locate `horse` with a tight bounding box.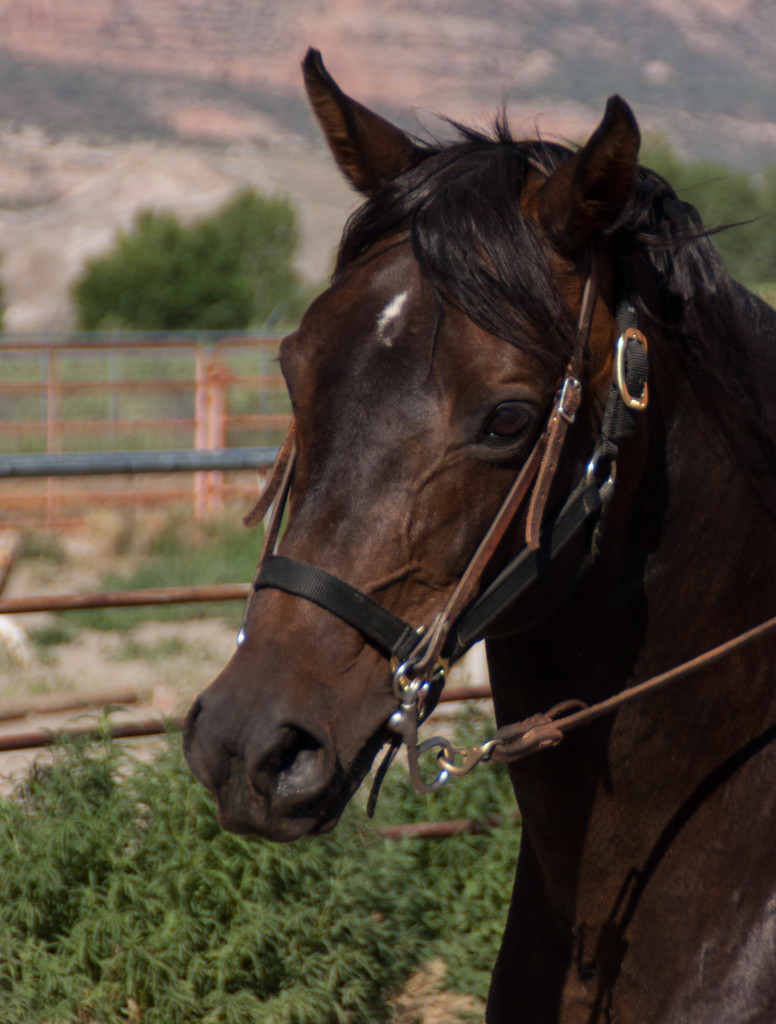
<bbox>183, 49, 775, 1023</bbox>.
